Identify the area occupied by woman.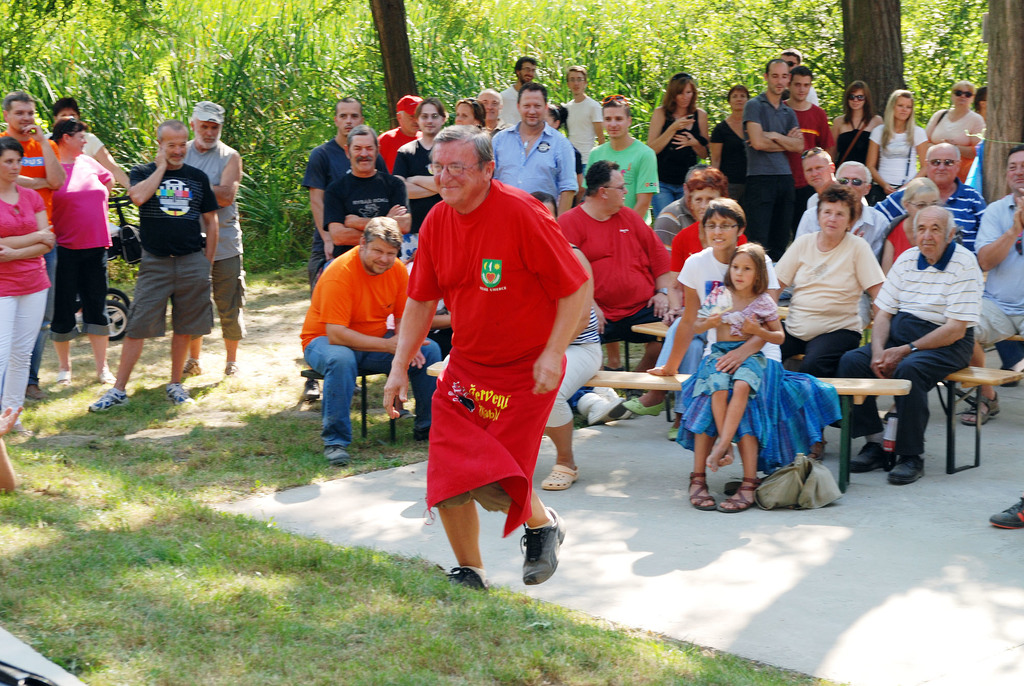
Area: 867/86/927/204.
